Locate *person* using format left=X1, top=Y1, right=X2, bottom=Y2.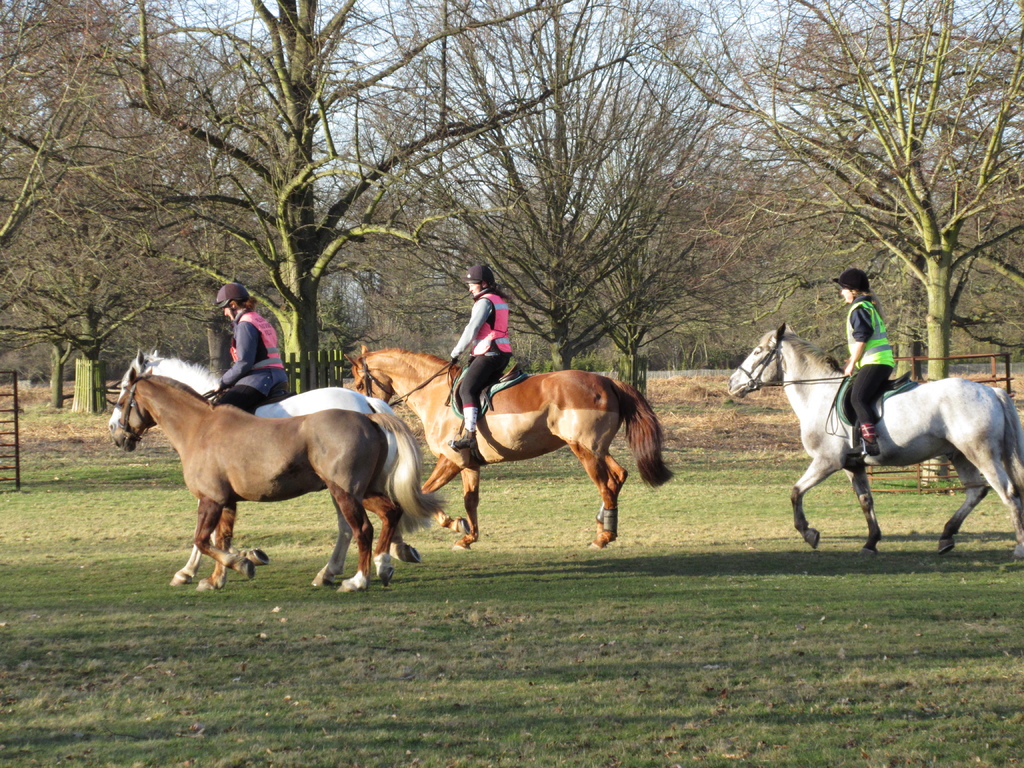
left=214, top=277, right=292, bottom=413.
